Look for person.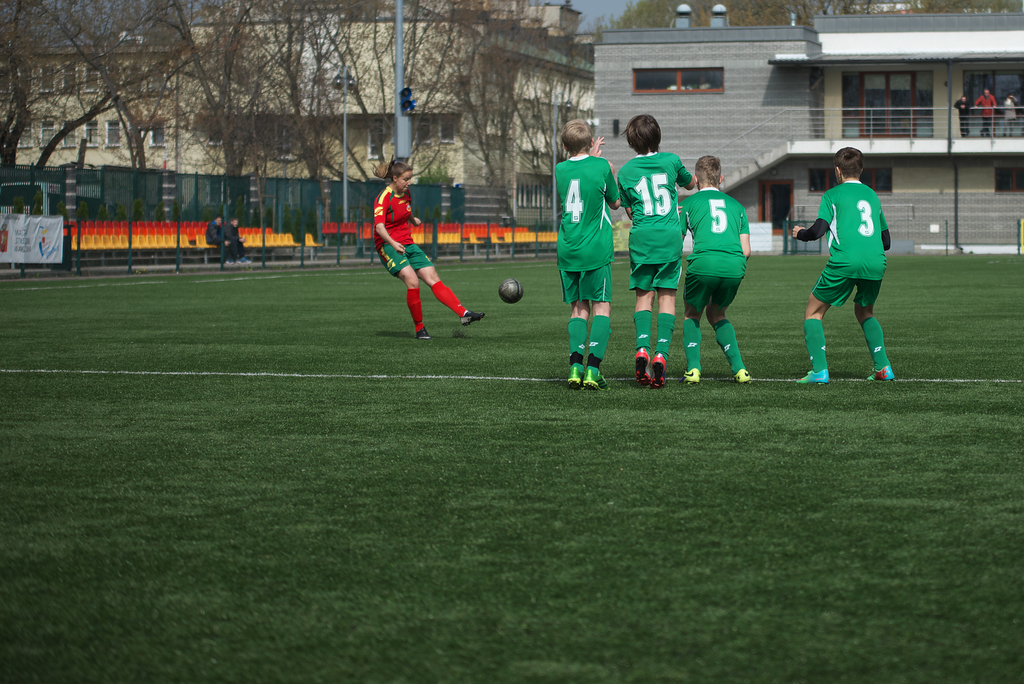
Found: region(368, 157, 493, 342).
